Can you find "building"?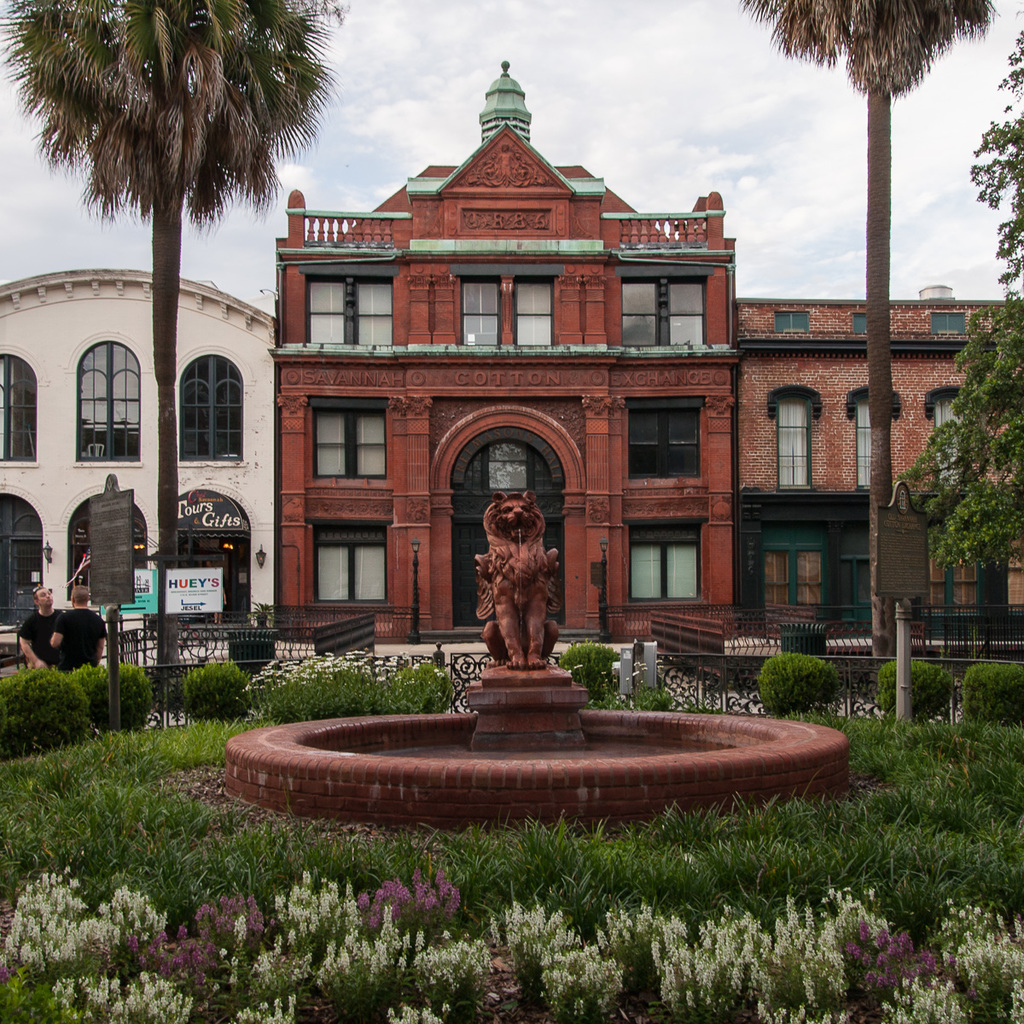
Yes, bounding box: l=0, t=271, r=272, b=662.
